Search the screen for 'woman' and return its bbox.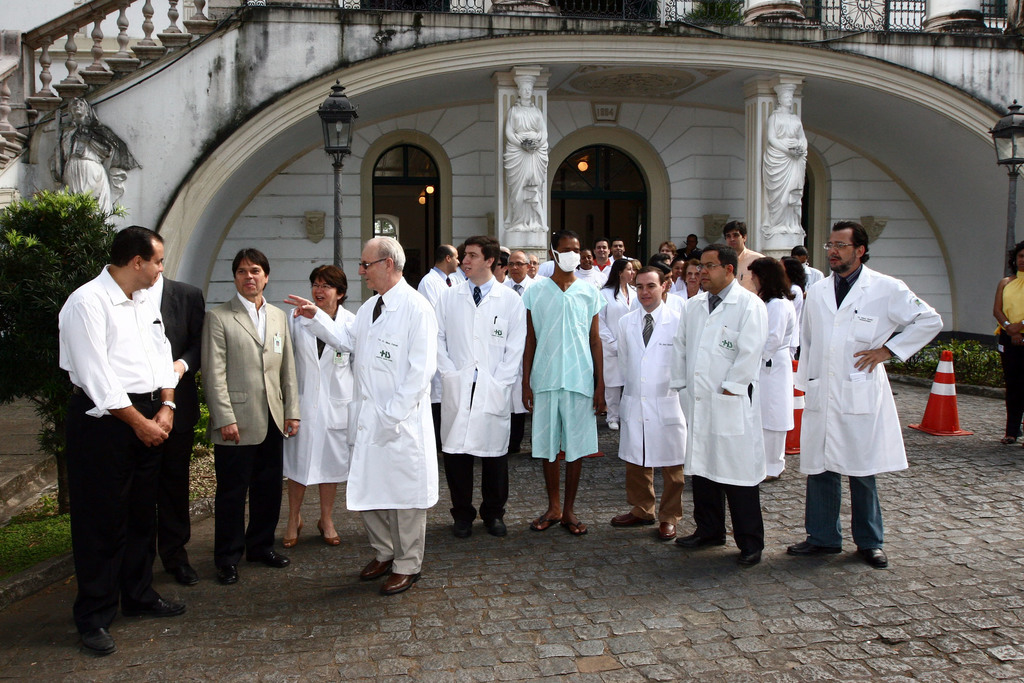
Found: bbox=[597, 256, 641, 428].
